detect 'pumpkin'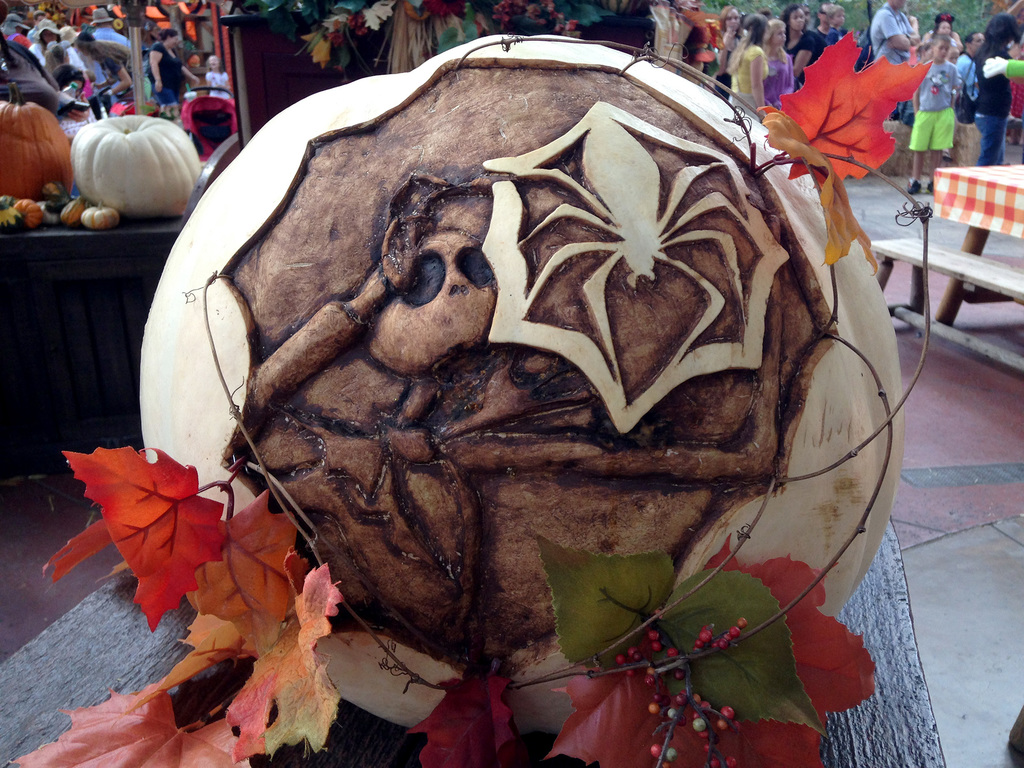
bbox=(68, 109, 198, 214)
